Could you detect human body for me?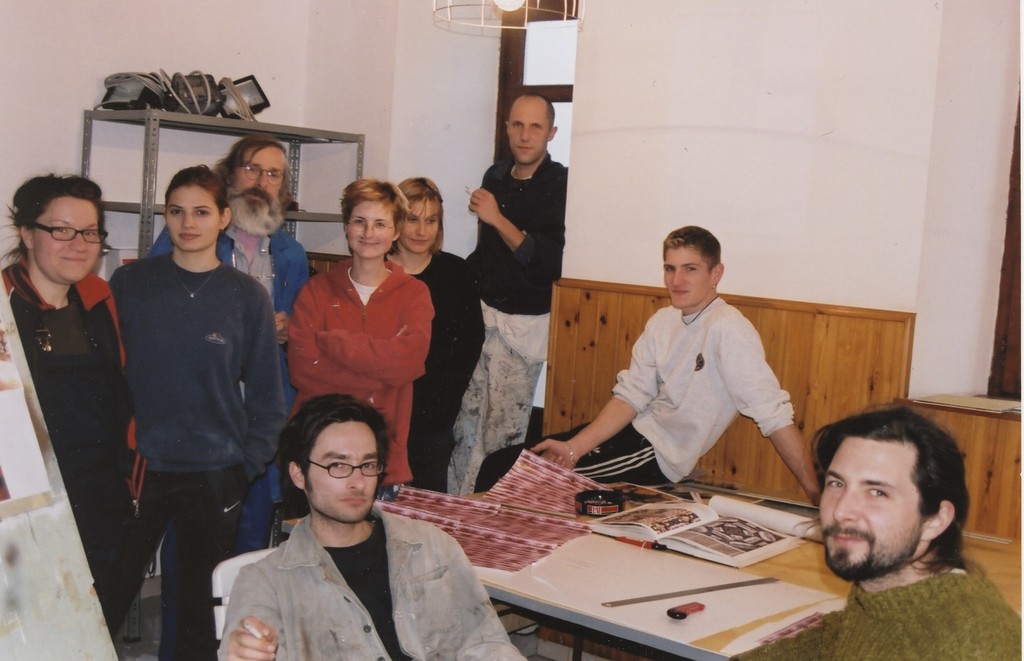
Detection result: box=[152, 224, 314, 548].
